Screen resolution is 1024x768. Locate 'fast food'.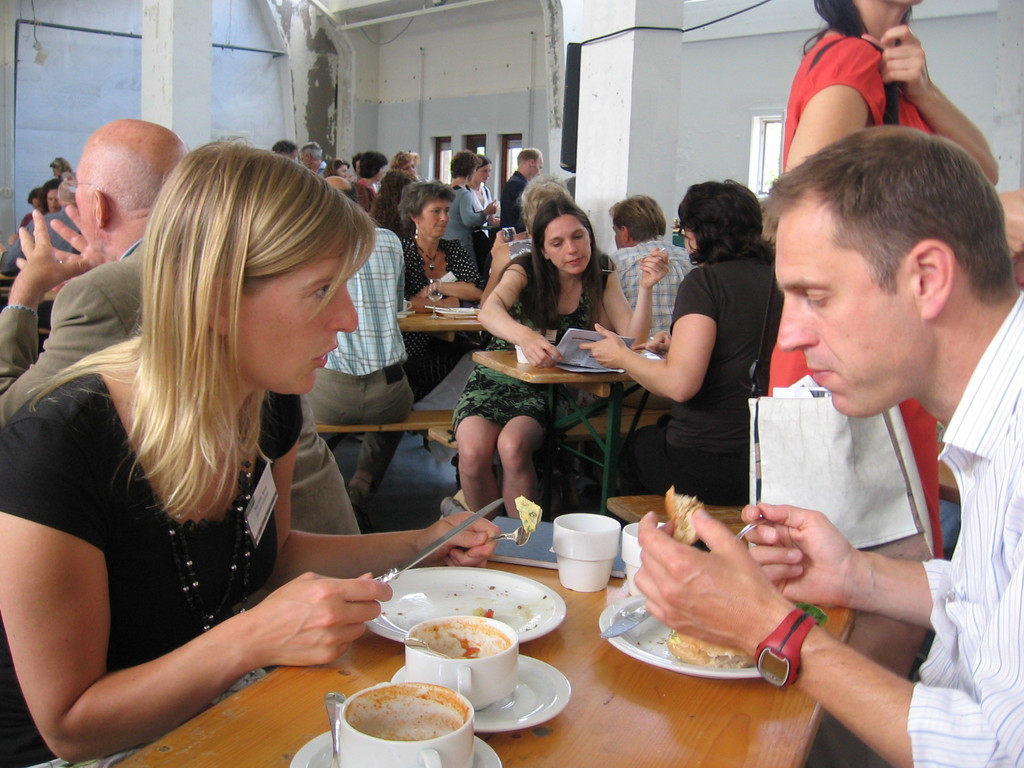
(x1=668, y1=488, x2=700, y2=538).
